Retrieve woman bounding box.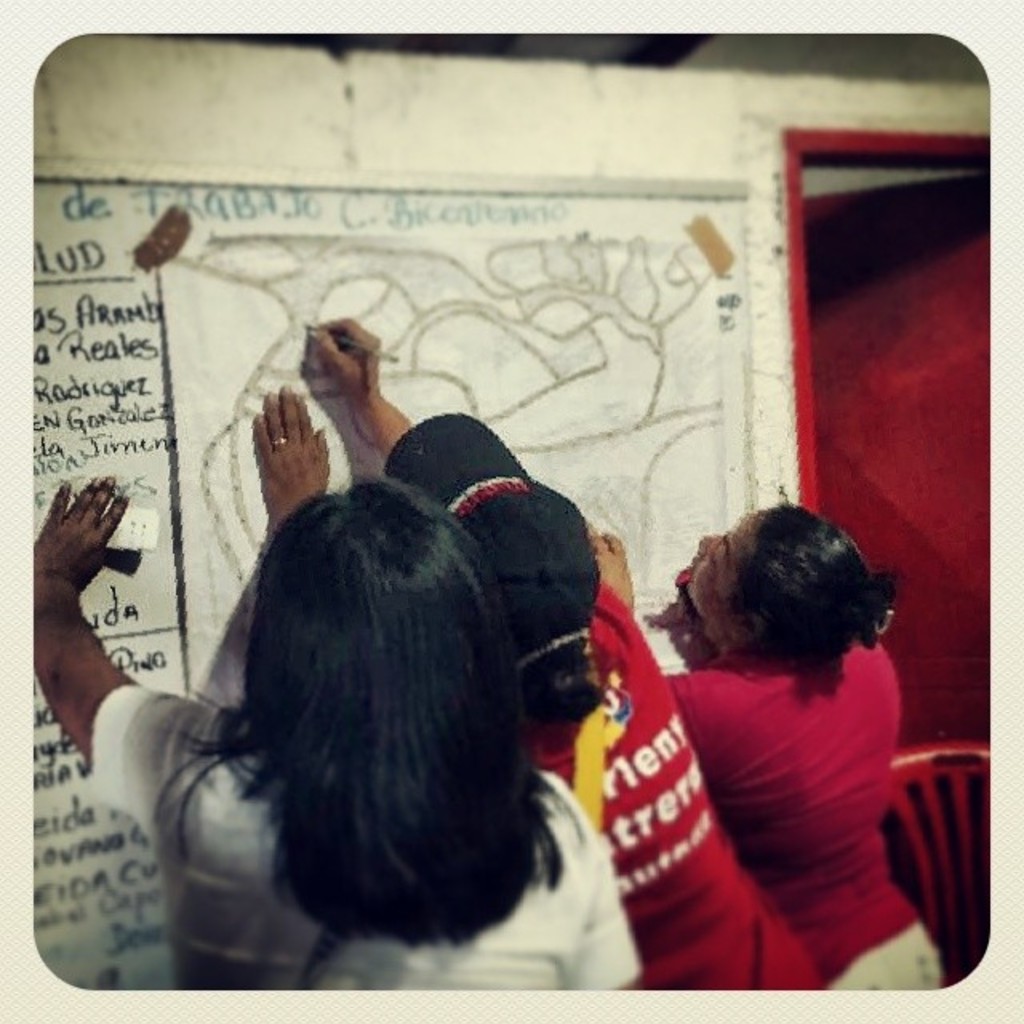
Bounding box: box=[586, 486, 965, 992].
